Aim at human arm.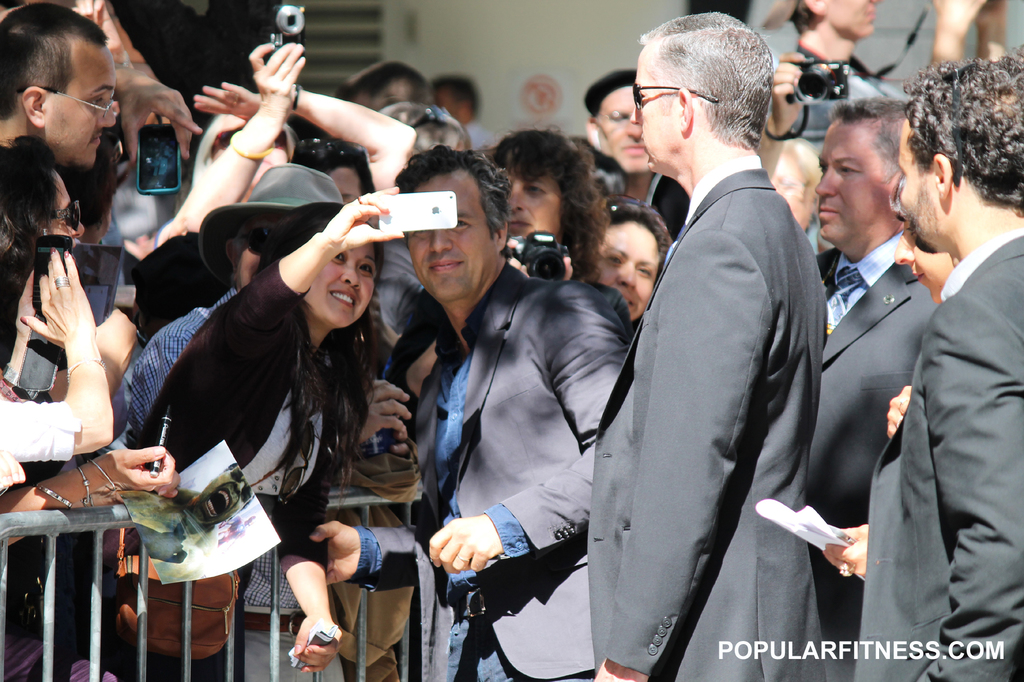
Aimed at {"left": 309, "top": 281, "right": 635, "bottom": 589}.
